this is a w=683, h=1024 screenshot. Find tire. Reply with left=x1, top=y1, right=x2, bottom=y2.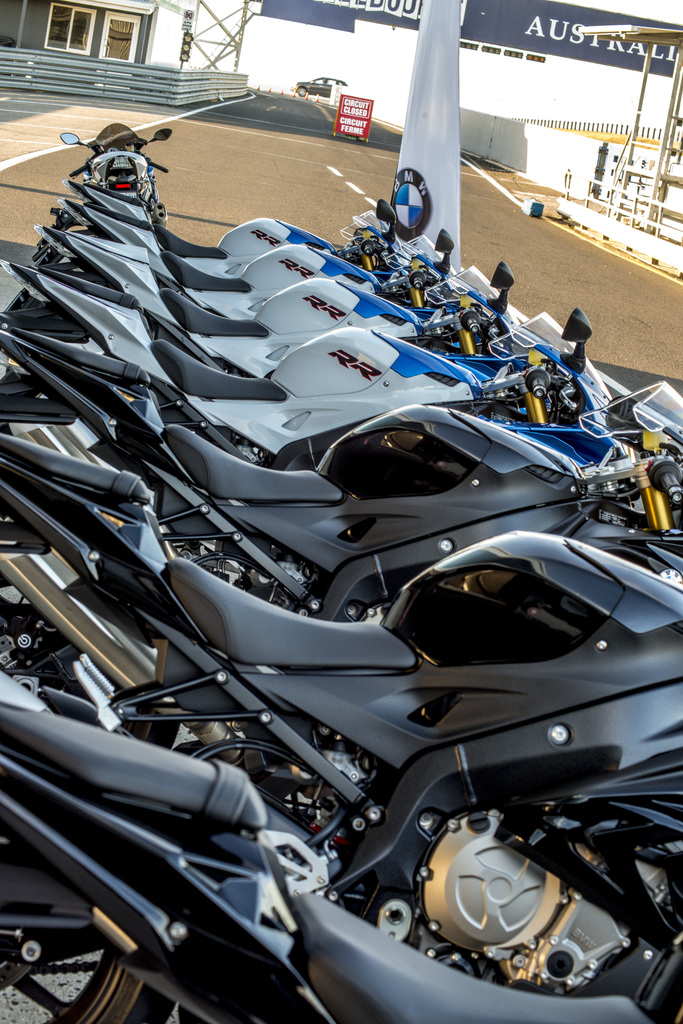
left=298, top=86, right=308, bottom=97.
